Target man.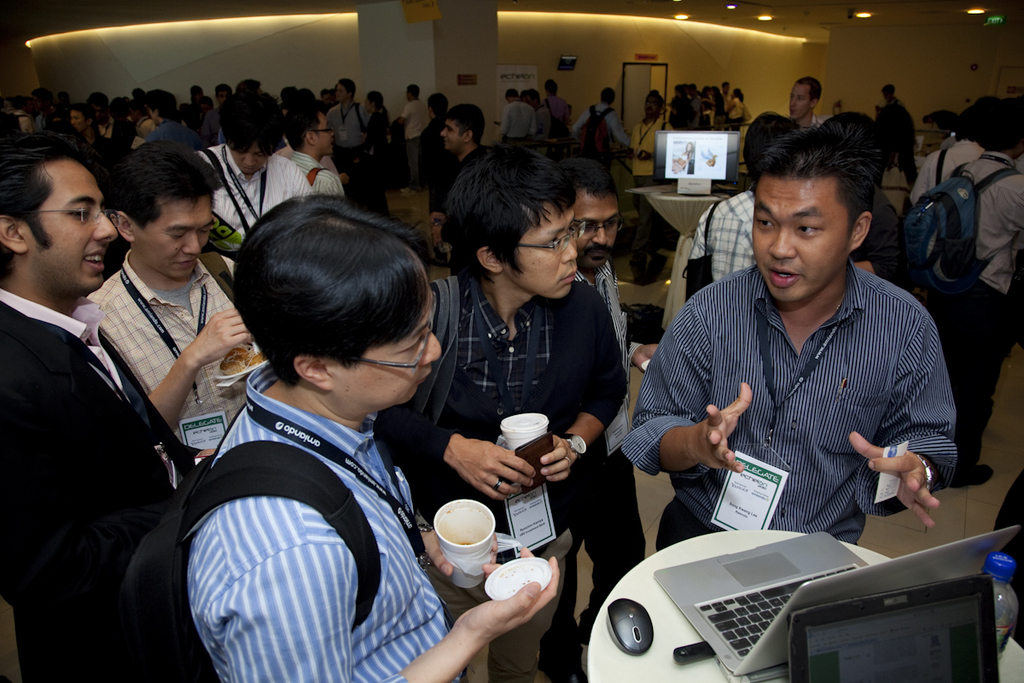
Target region: (614,118,963,551).
